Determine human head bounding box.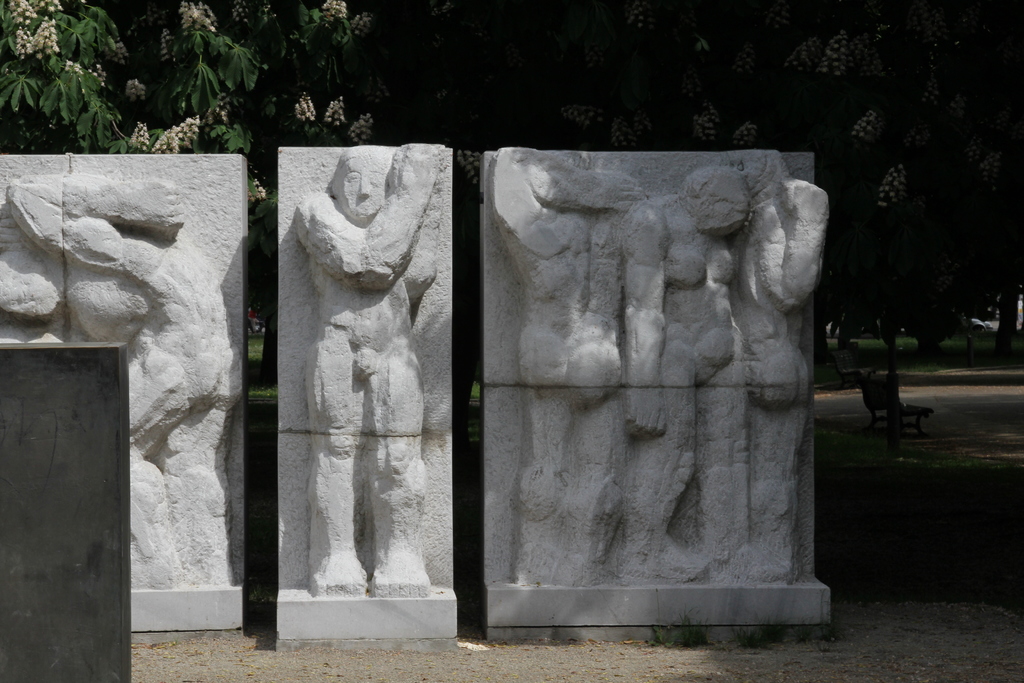
Determined: [676,168,751,237].
